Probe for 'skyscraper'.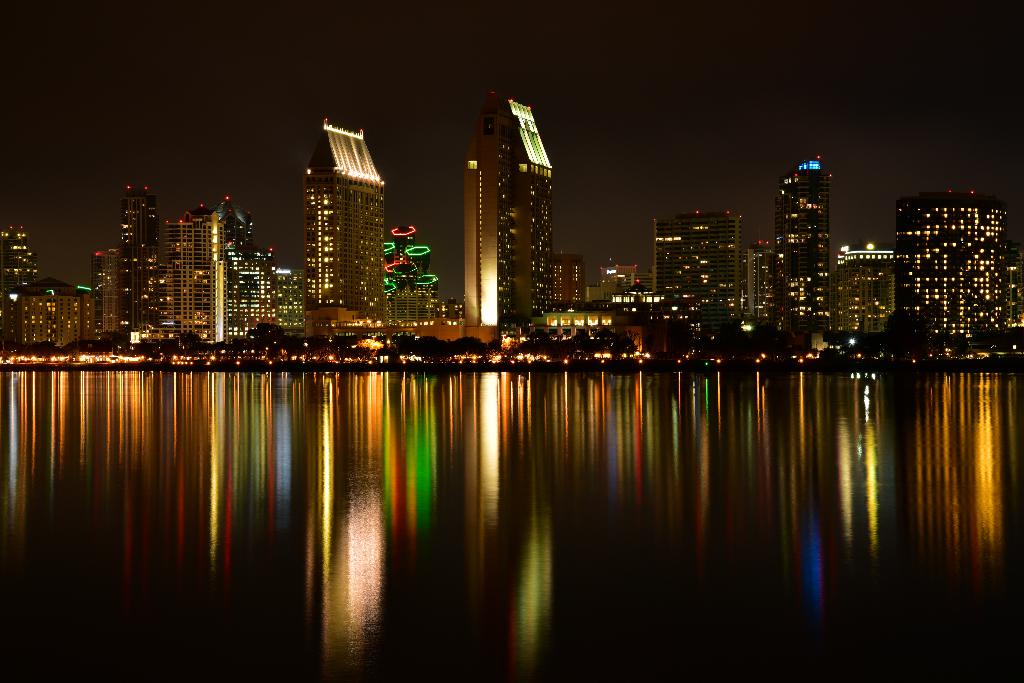
Probe result: <bbox>771, 159, 829, 333</bbox>.
